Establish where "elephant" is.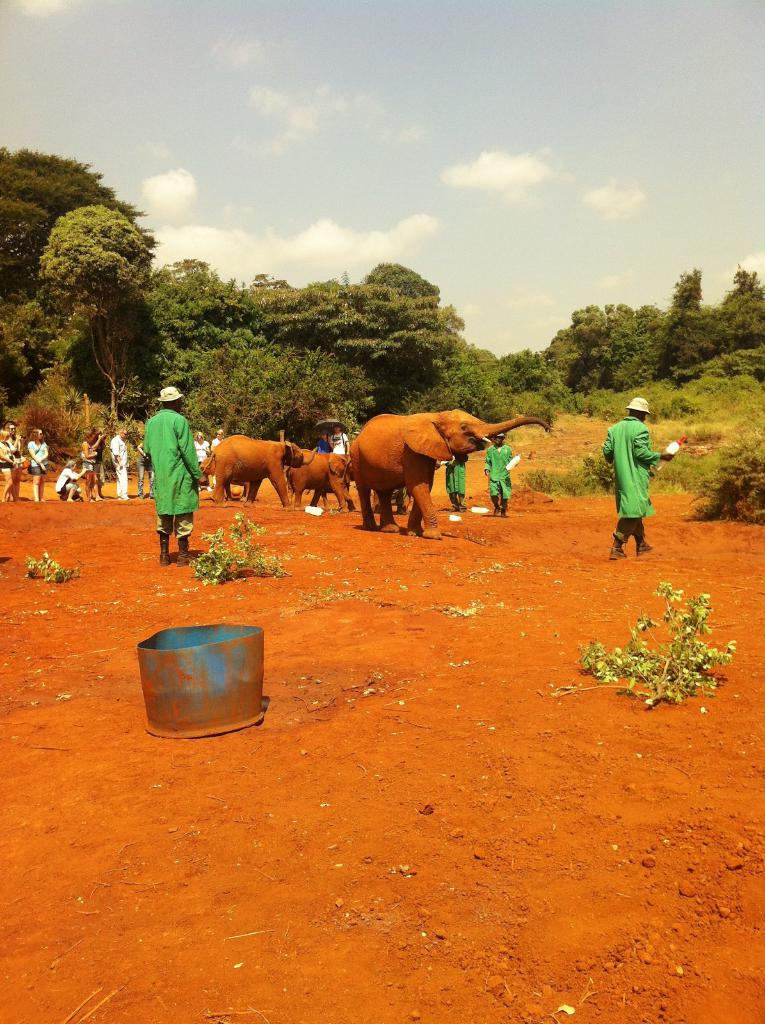
Established at bbox(284, 449, 358, 522).
